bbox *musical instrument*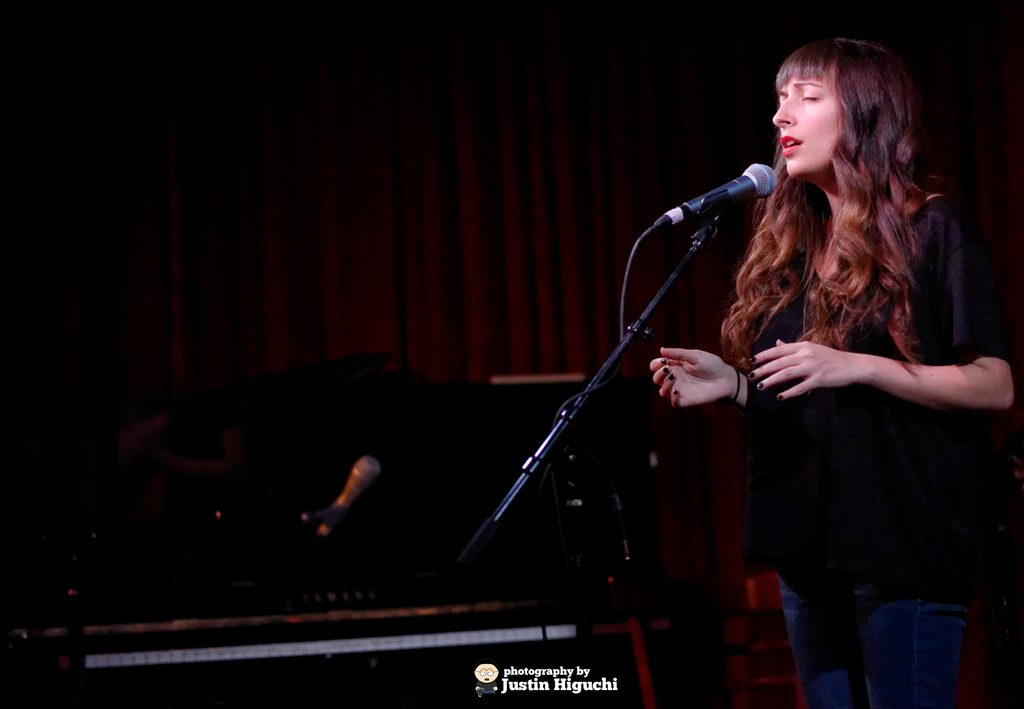
[17, 576, 590, 708]
